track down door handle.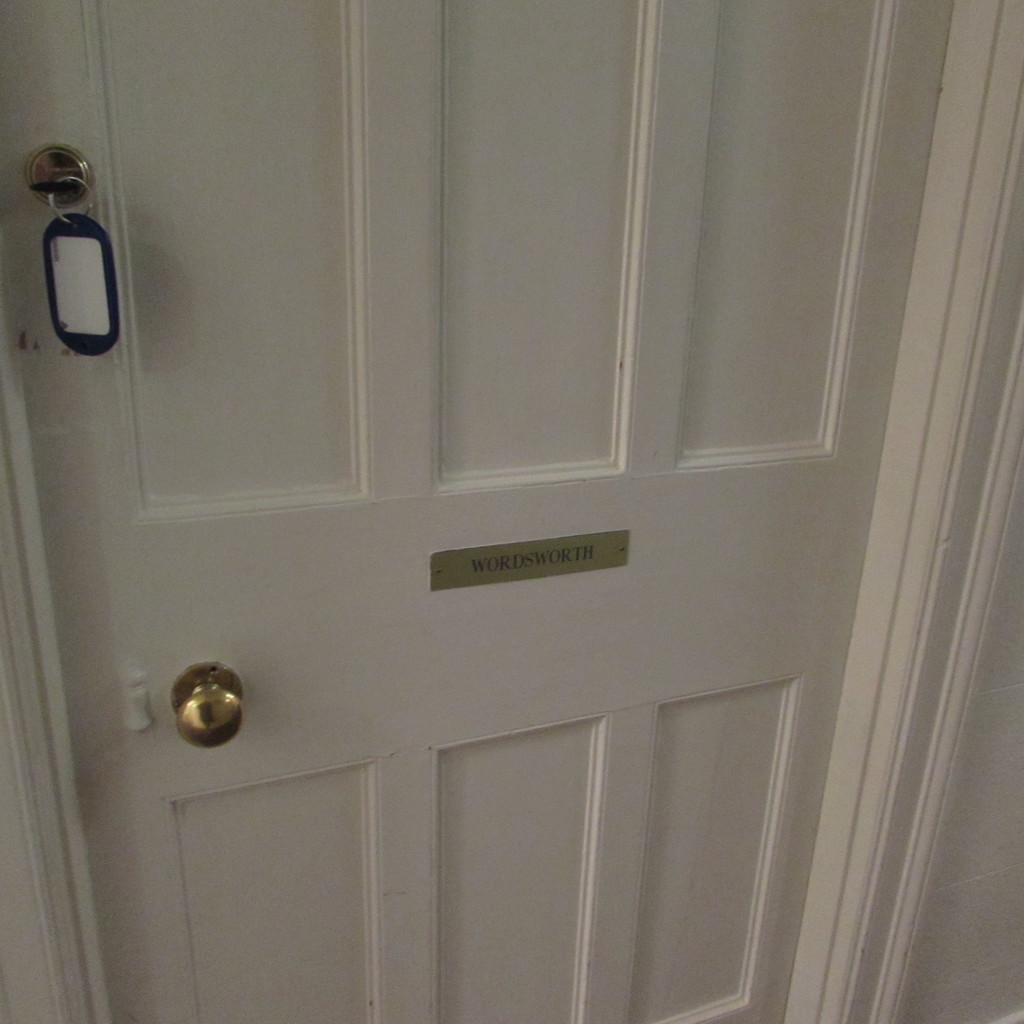
Tracked to <region>169, 661, 246, 751</region>.
